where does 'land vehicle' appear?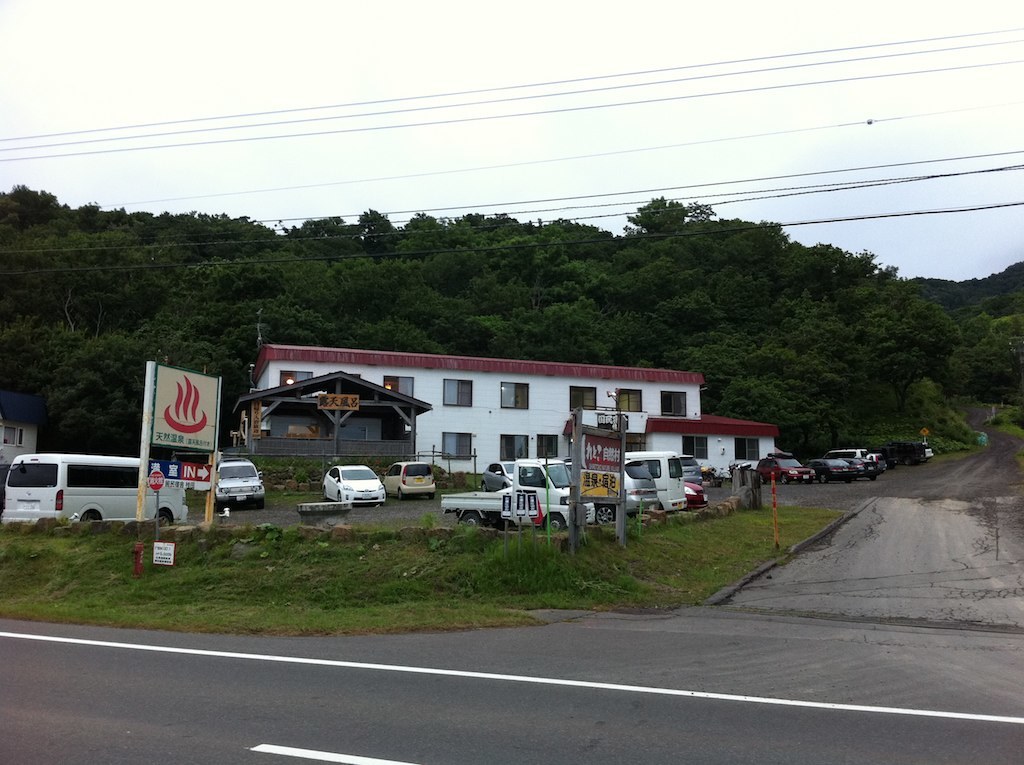
Appears at <region>628, 449, 682, 508</region>.
